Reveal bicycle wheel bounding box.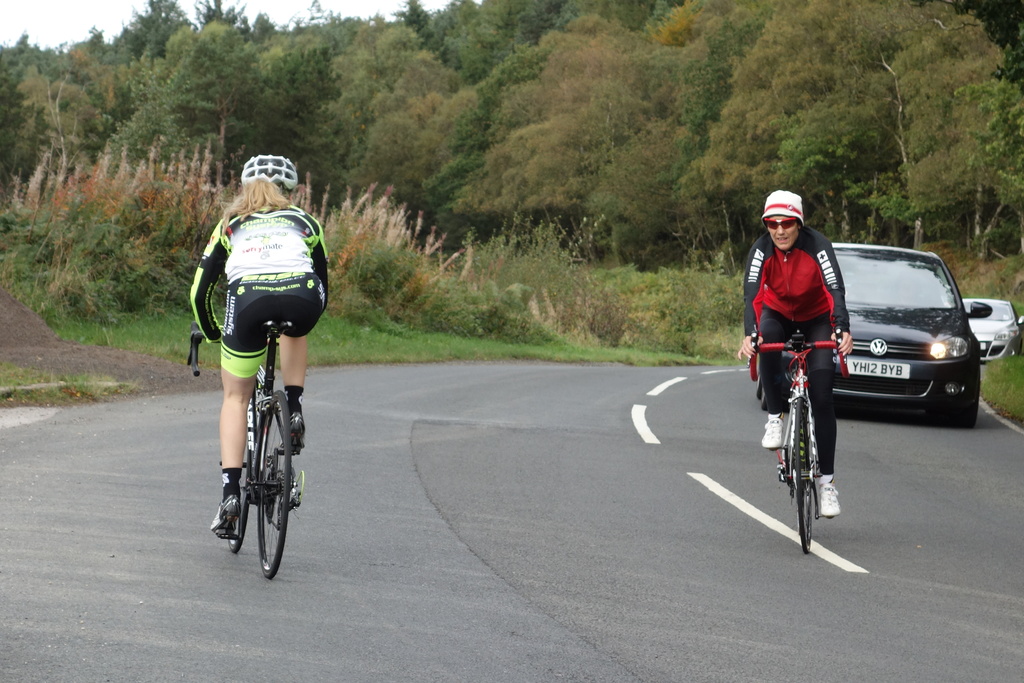
Revealed: <region>782, 394, 815, 555</region>.
